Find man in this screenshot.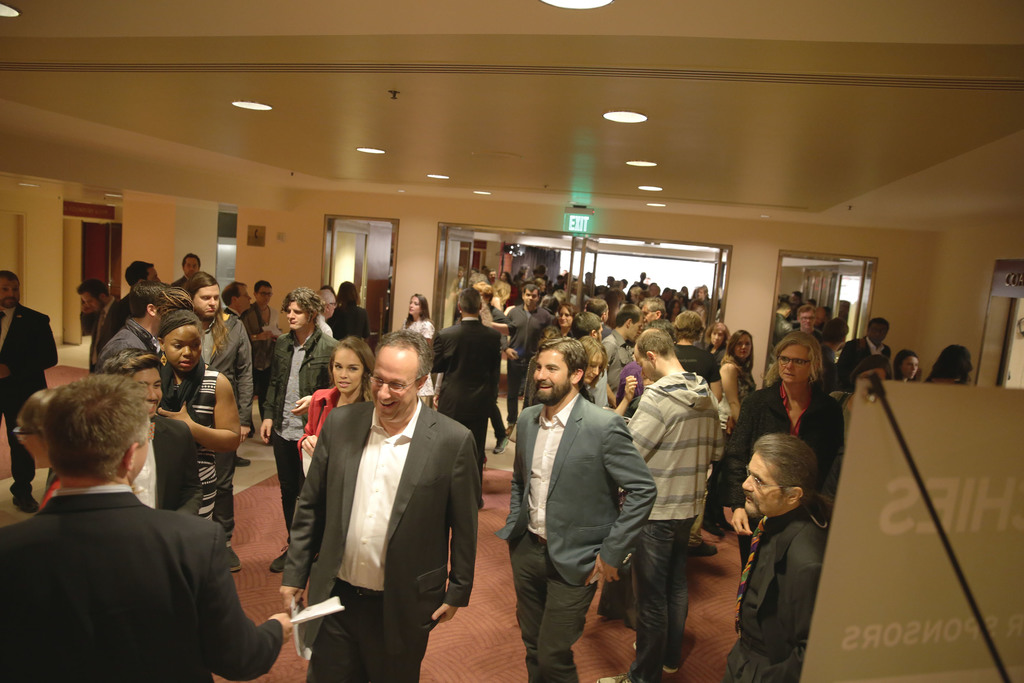
The bounding box for man is <box>776,295,800,336</box>.
